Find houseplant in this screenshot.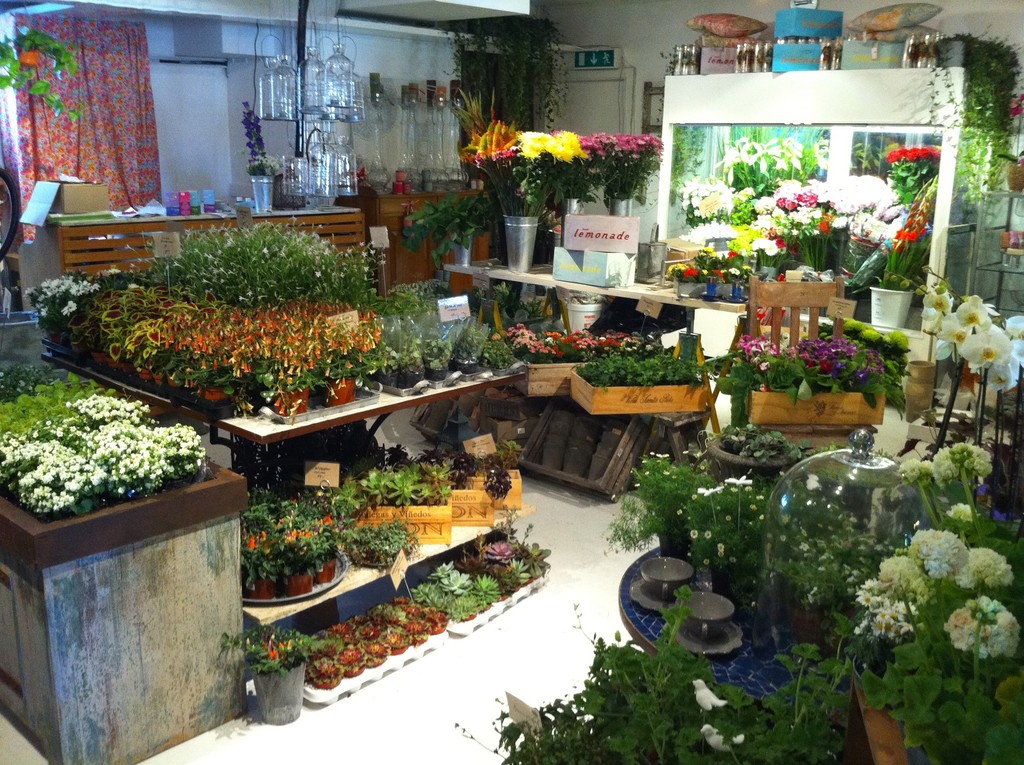
The bounding box for houseplant is (x1=453, y1=113, x2=586, y2=273).
